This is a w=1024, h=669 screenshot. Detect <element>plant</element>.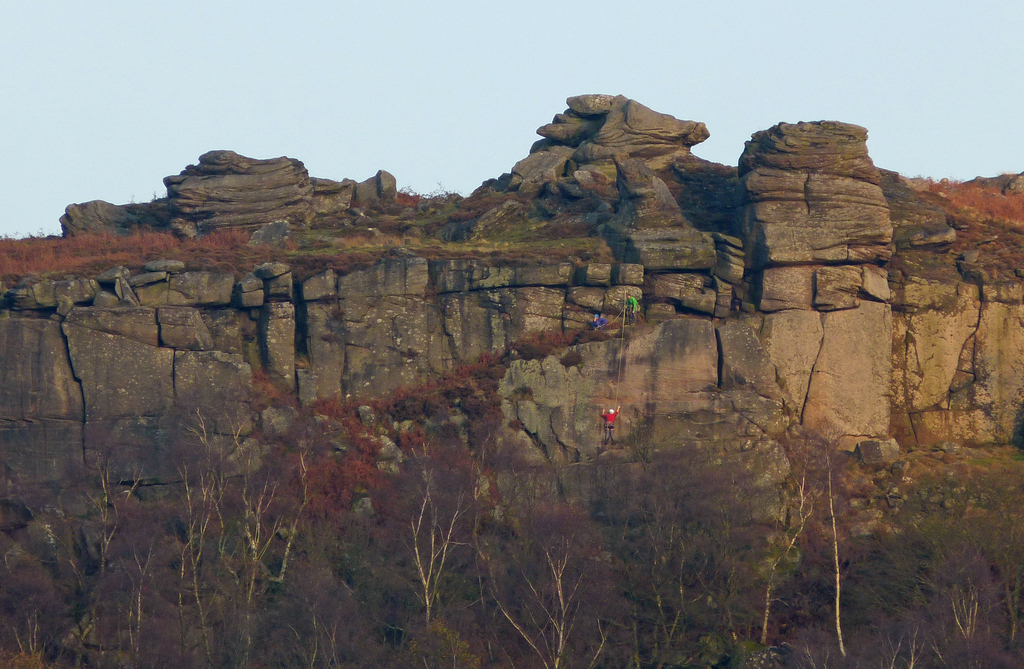
320/333/345/346.
